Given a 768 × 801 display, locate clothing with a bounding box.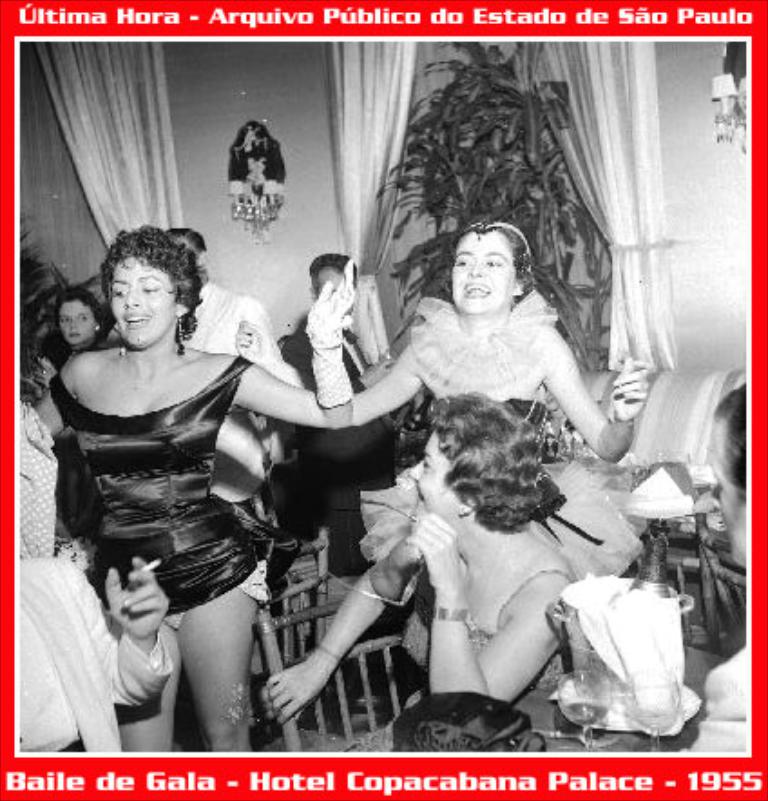
Located: <box>45,294,264,643</box>.
